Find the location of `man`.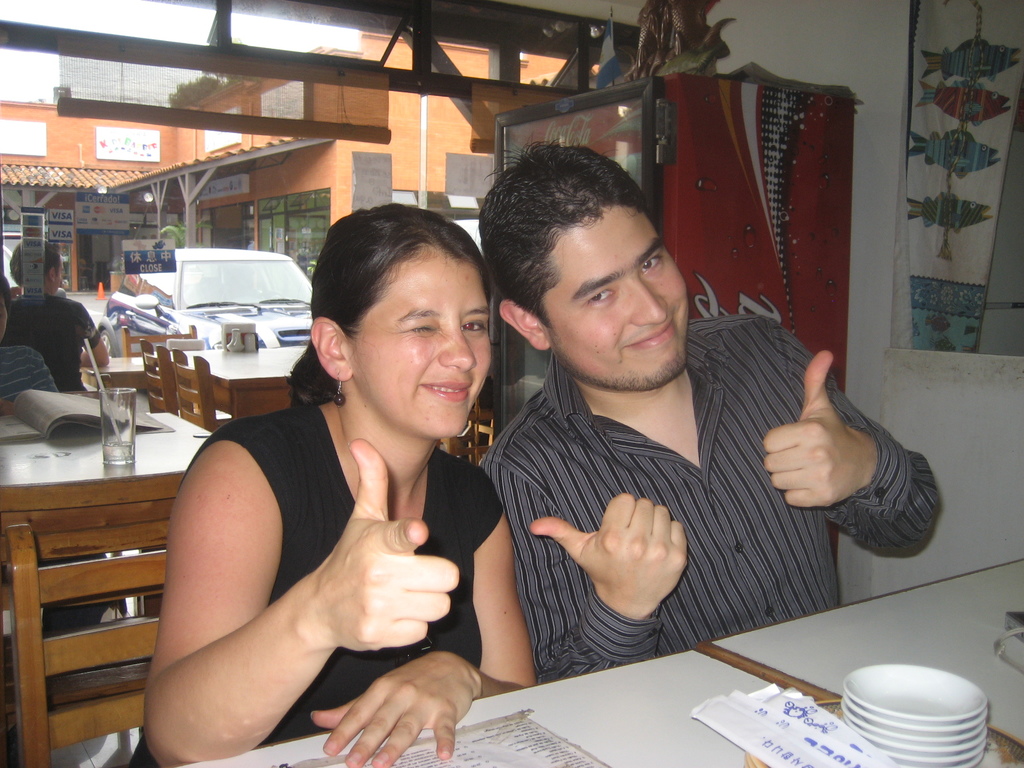
Location: <region>477, 140, 943, 681</region>.
